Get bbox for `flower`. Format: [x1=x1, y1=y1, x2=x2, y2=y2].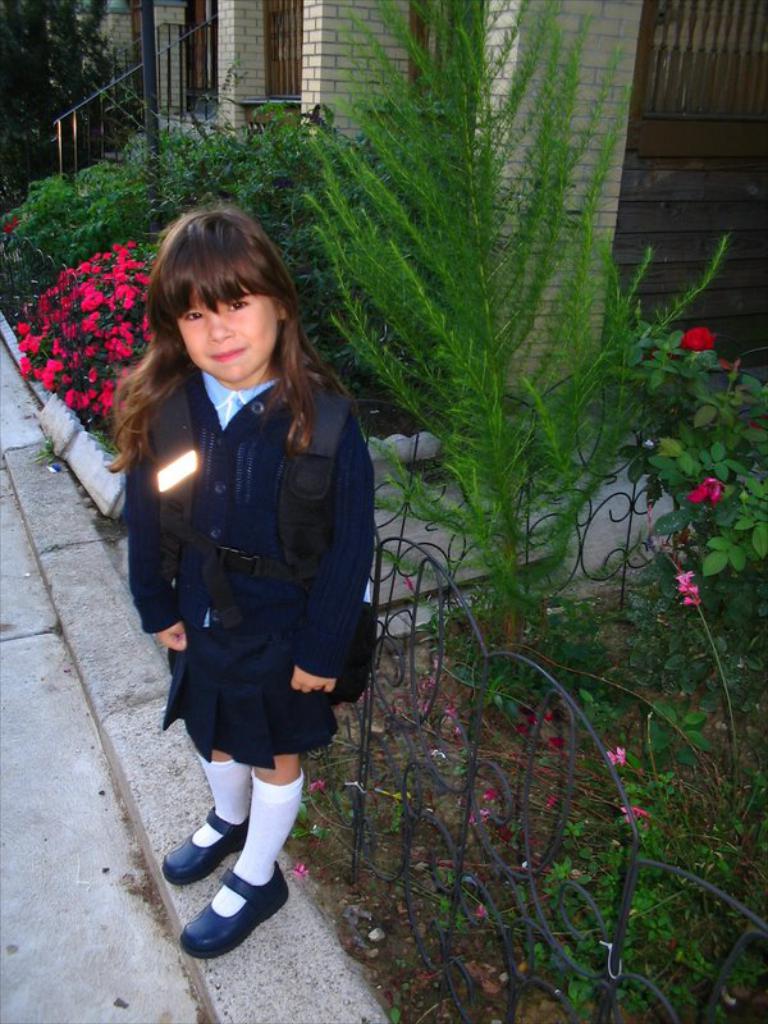
[x1=602, y1=741, x2=632, y2=768].
